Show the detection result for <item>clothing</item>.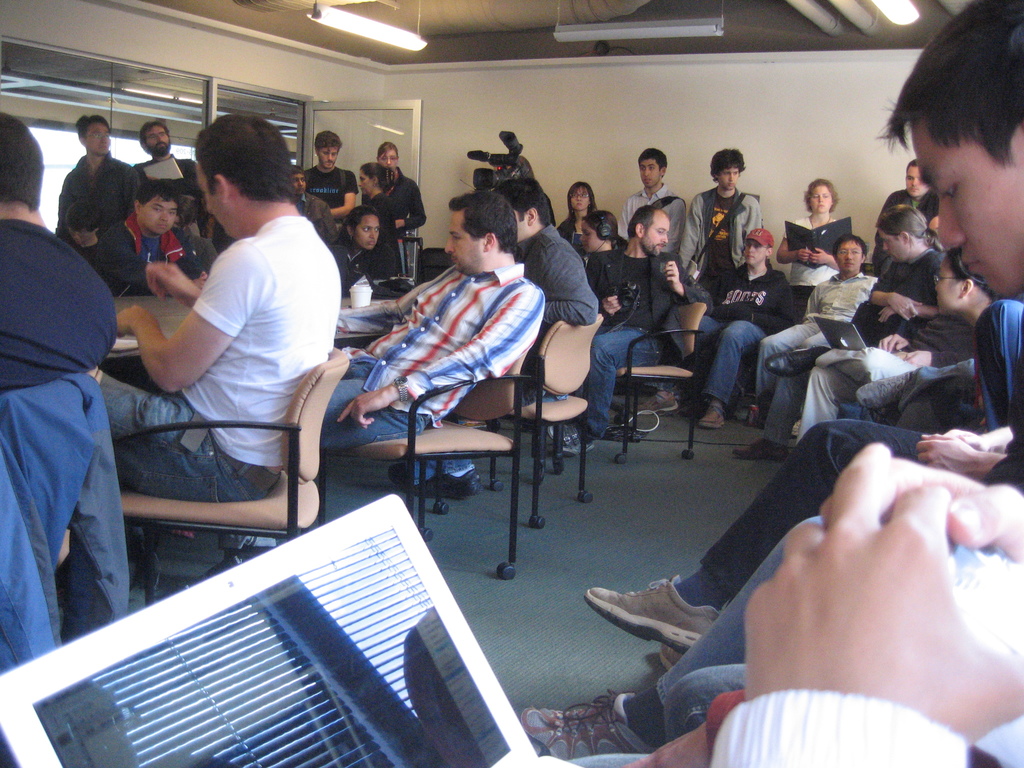
(left=306, top=166, right=360, bottom=232).
